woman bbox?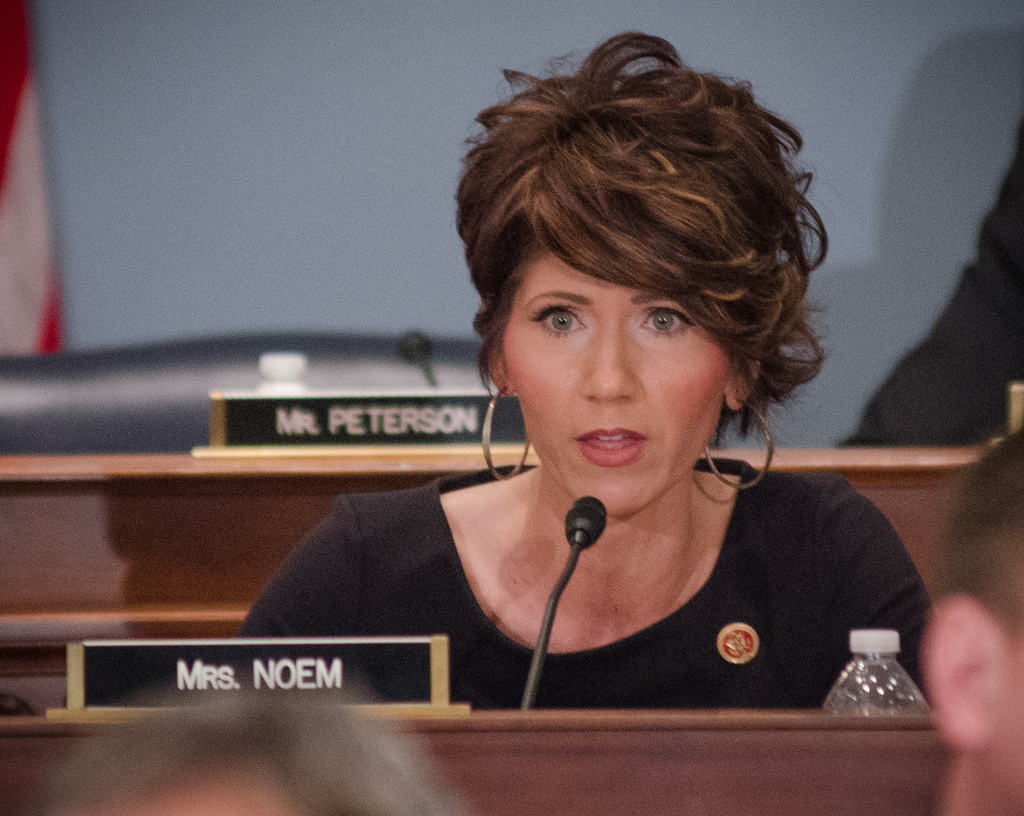
(x1=239, y1=29, x2=929, y2=710)
